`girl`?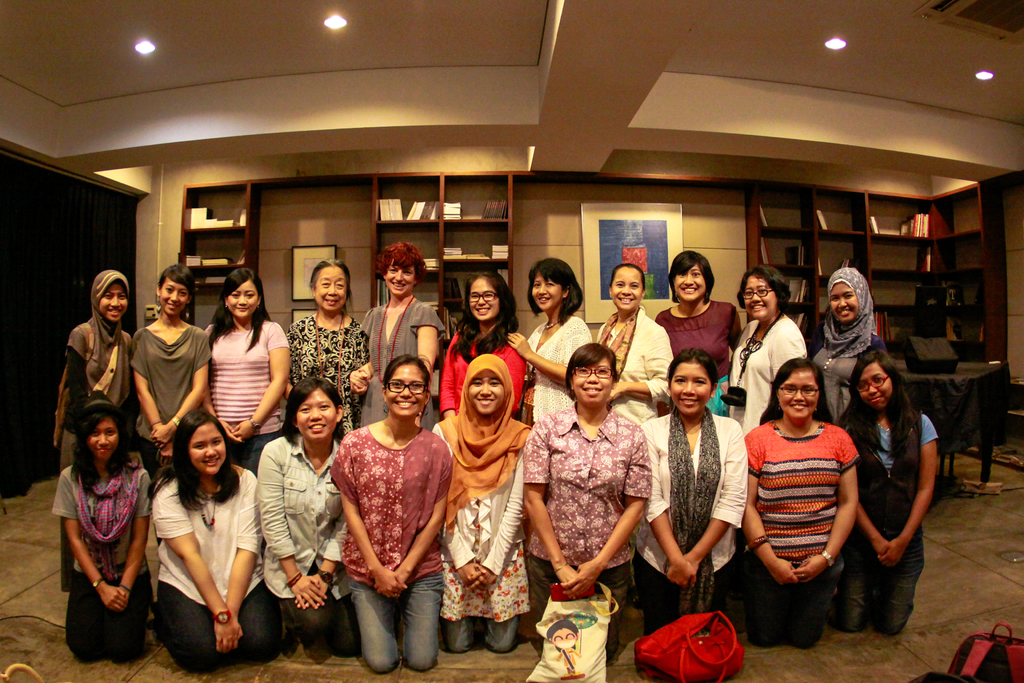
[left=329, top=354, right=452, bottom=675]
